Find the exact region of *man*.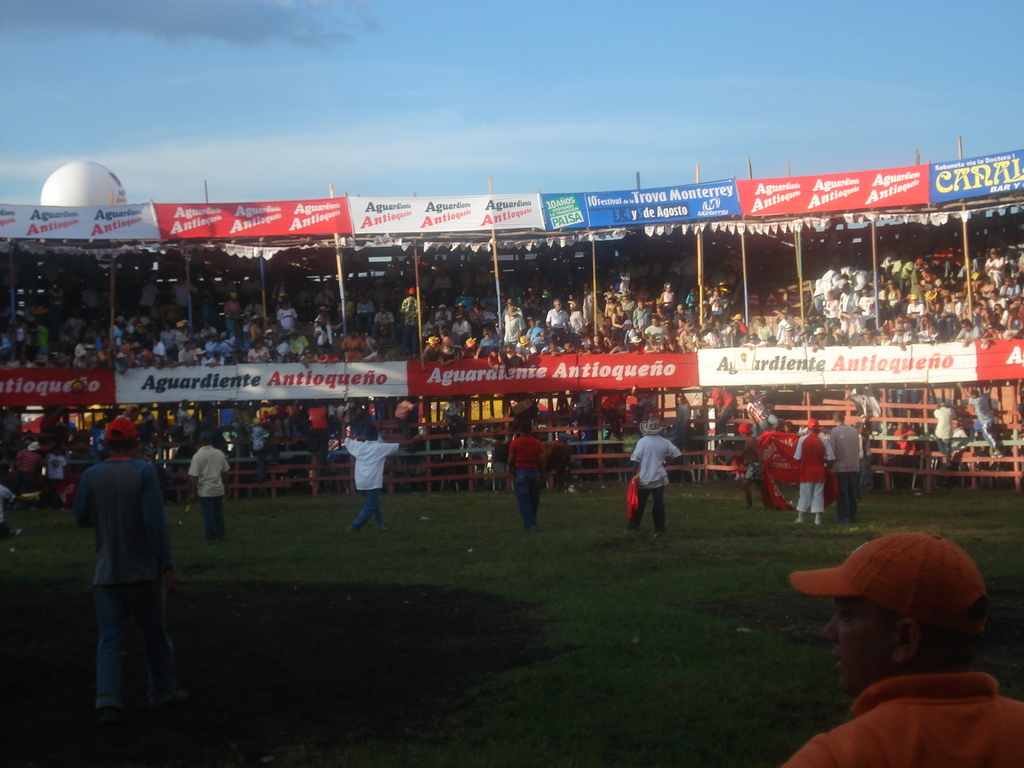
Exact region: locate(778, 320, 808, 349).
